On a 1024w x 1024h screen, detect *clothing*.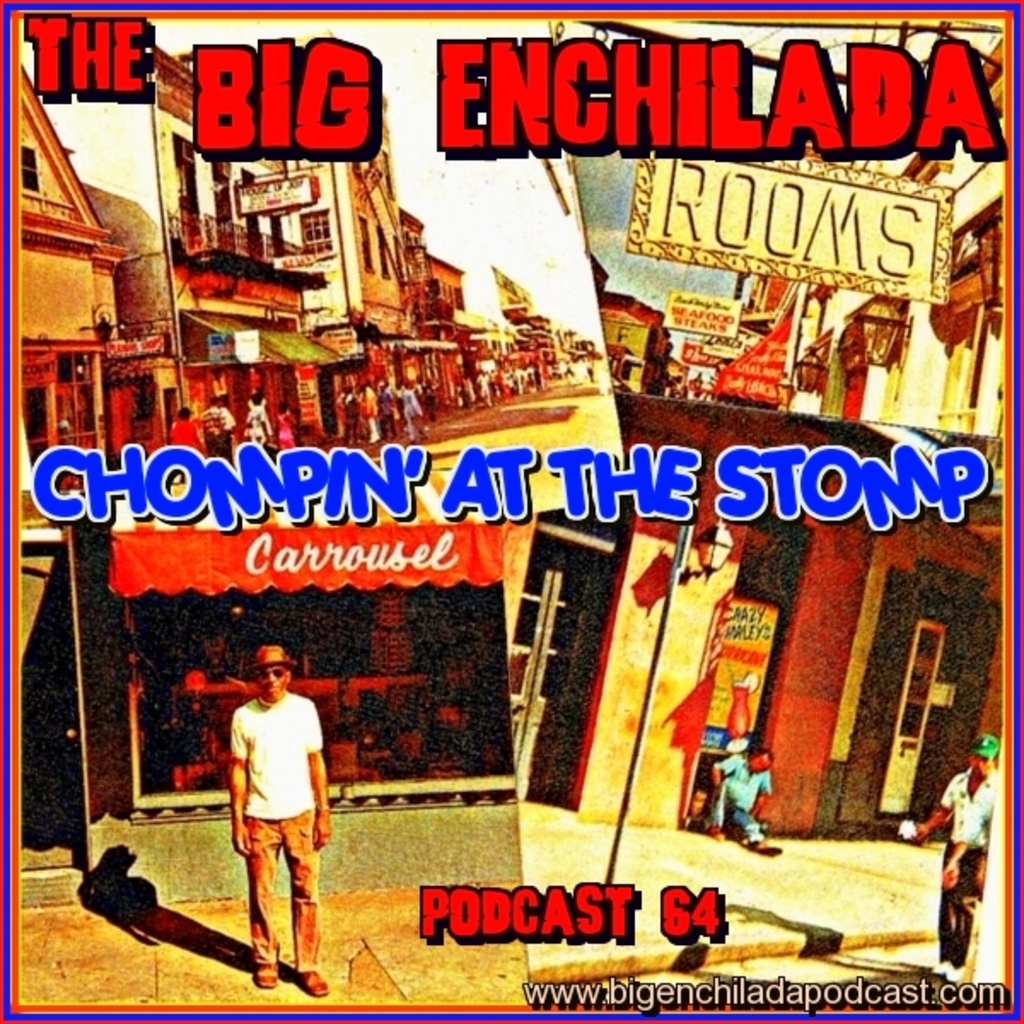
bbox=[937, 758, 997, 978].
